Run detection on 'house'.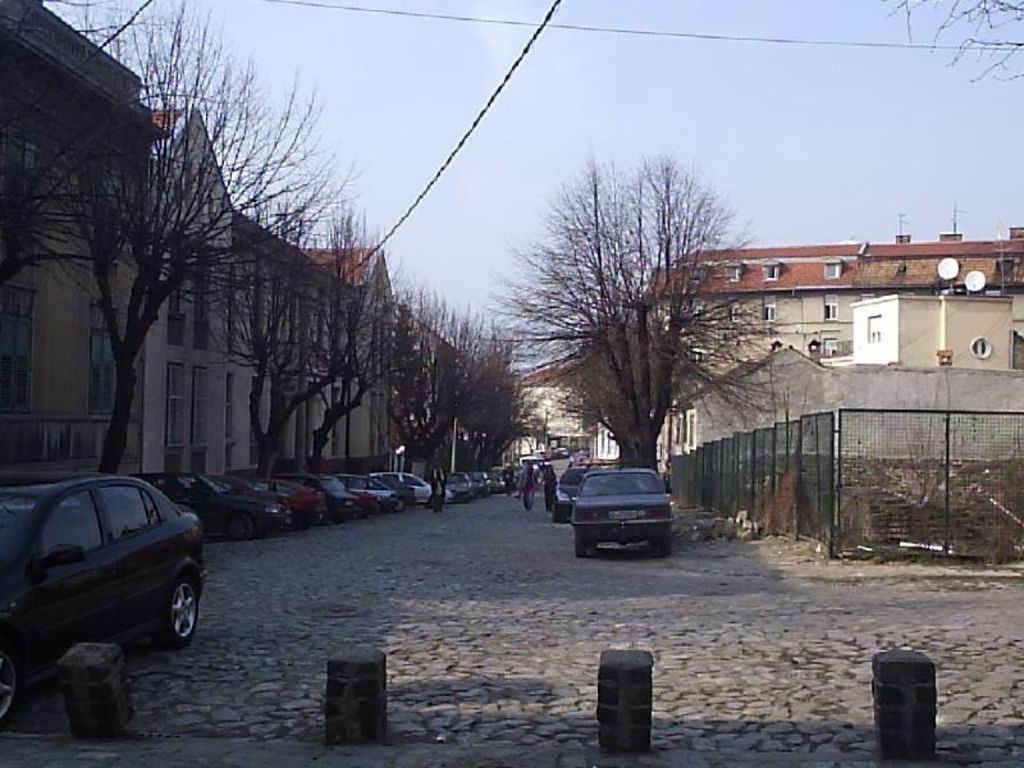
Result: bbox=(671, 292, 1023, 468).
